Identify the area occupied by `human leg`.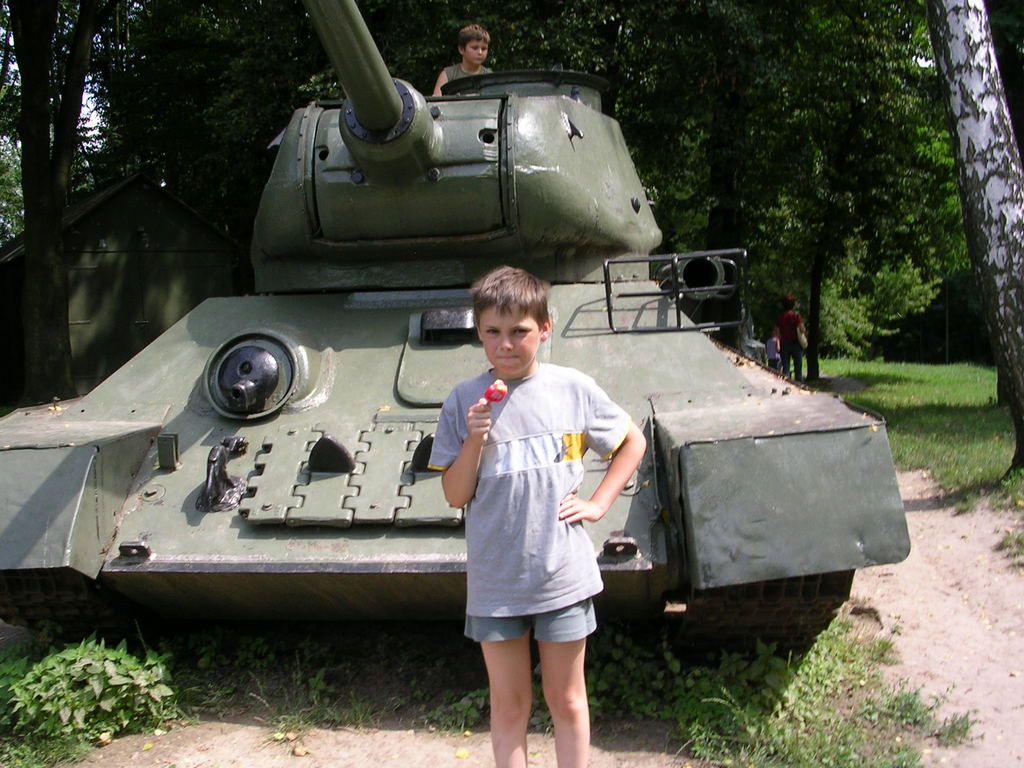
Area: (left=538, top=609, right=593, bottom=767).
